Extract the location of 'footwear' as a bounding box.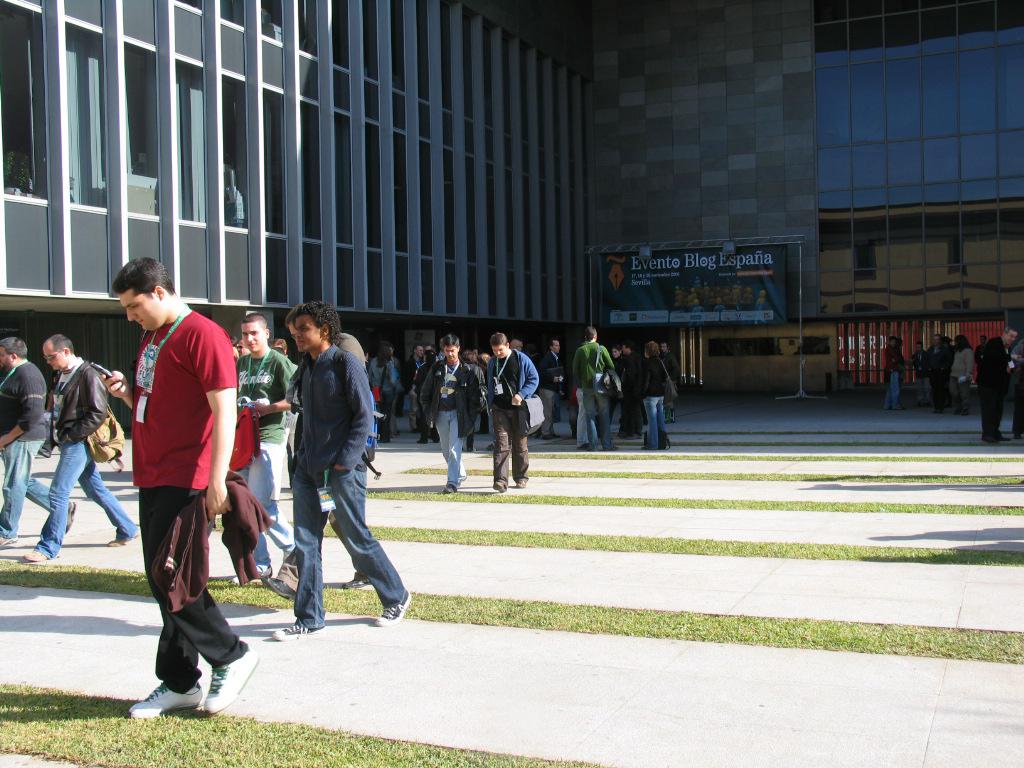
(261, 577, 293, 603).
